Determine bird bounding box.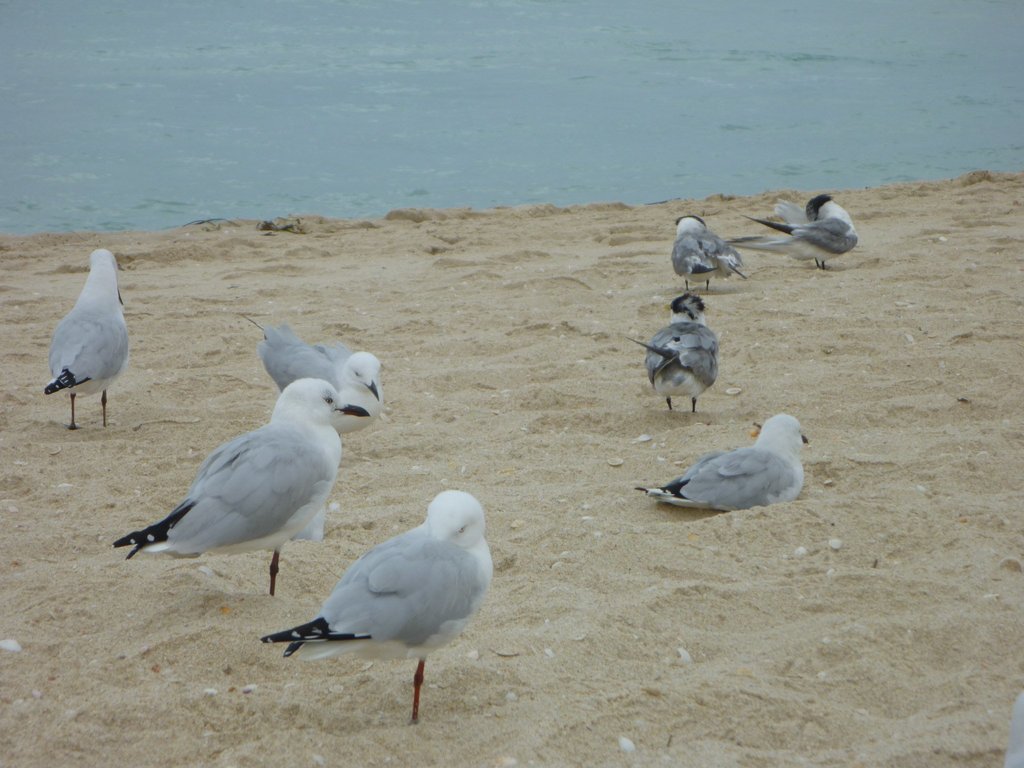
Determined: box(107, 358, 371, 602).
